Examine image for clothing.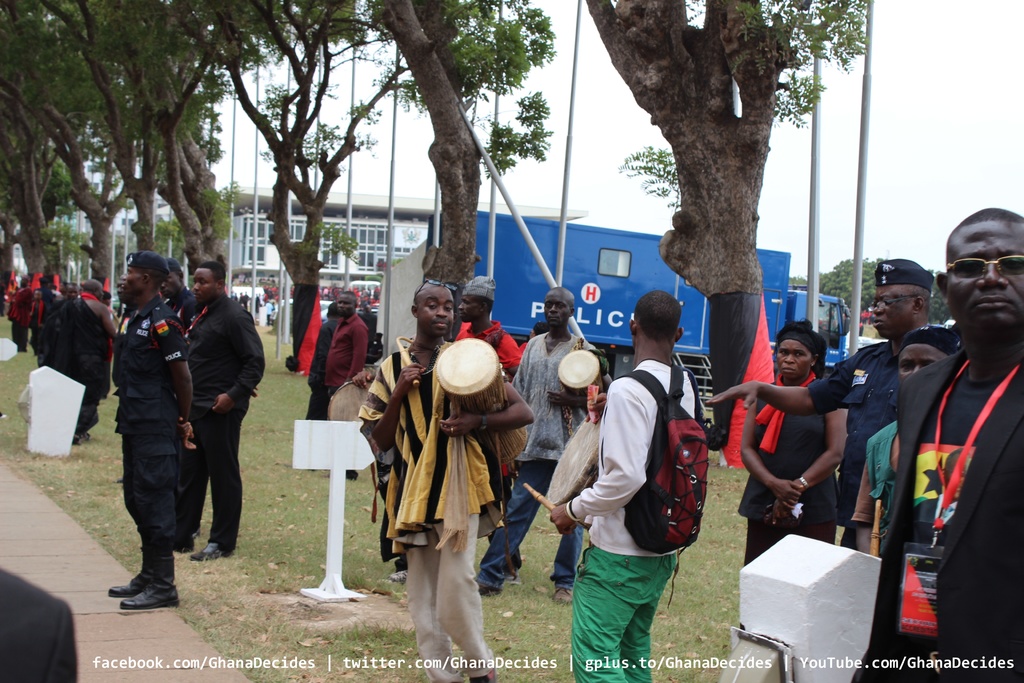
Examination result: 0 286 113 432.
